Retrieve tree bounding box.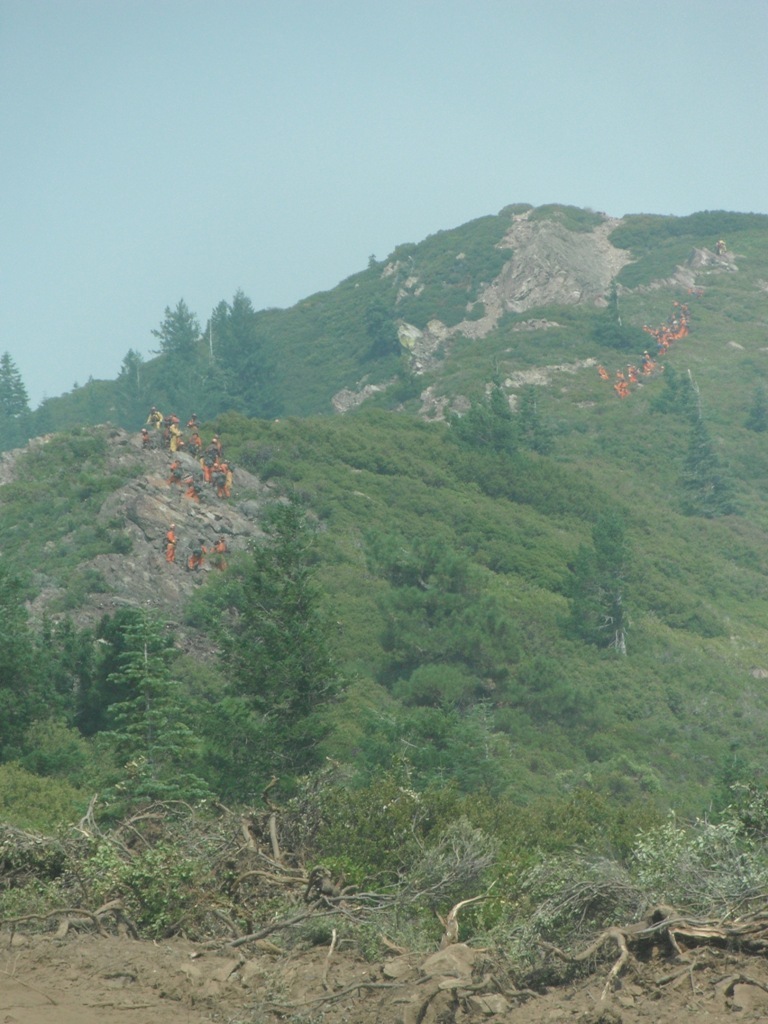
Bounding box: {"left": 100, "top": 599, "right": 213, "bottom": 829}.
